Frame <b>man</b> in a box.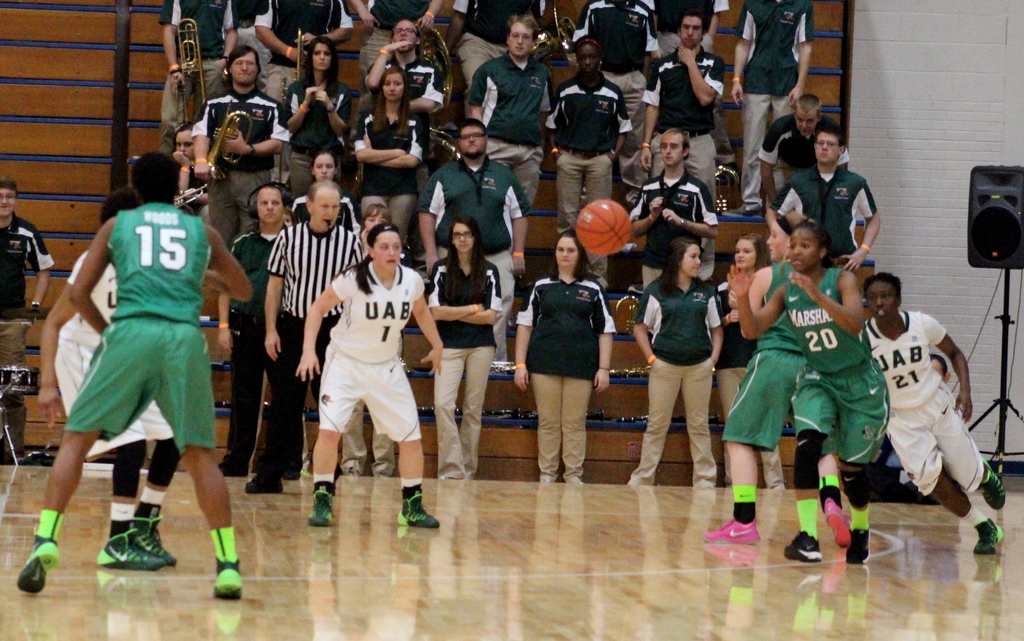
<bbox>241, 177, 376, 490</bbox>.
